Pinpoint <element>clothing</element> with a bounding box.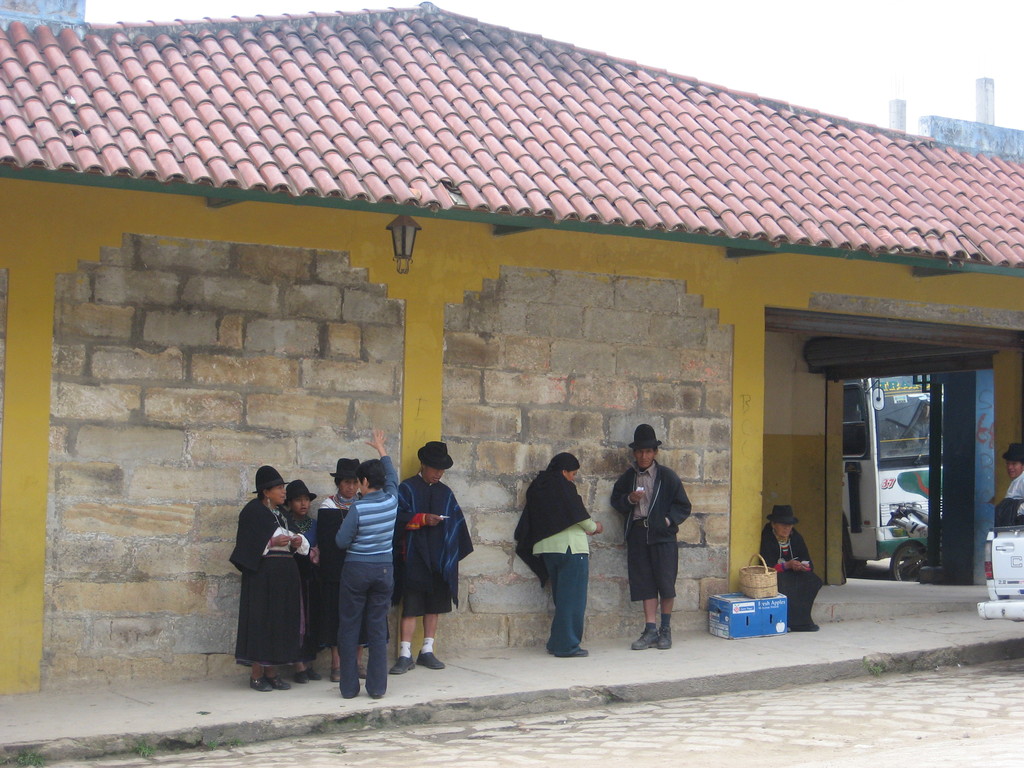
bbox(513, 471, 595, 648).
